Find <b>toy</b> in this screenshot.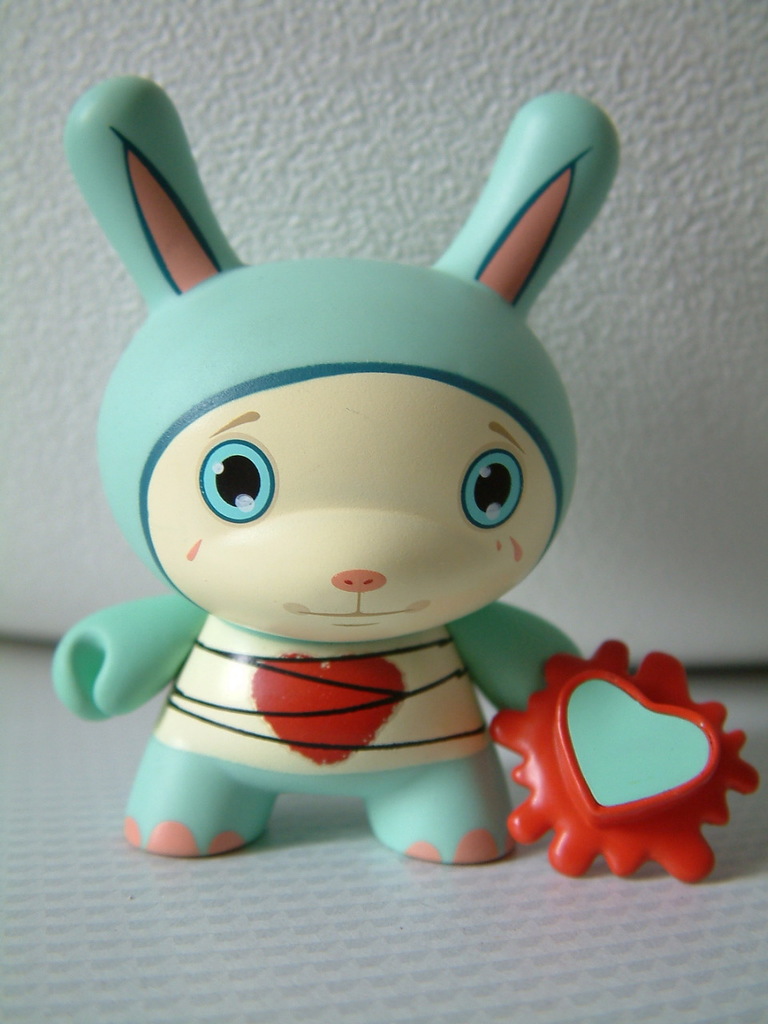
The bounding box for <b>toy</b> is 58:45:647:882.
